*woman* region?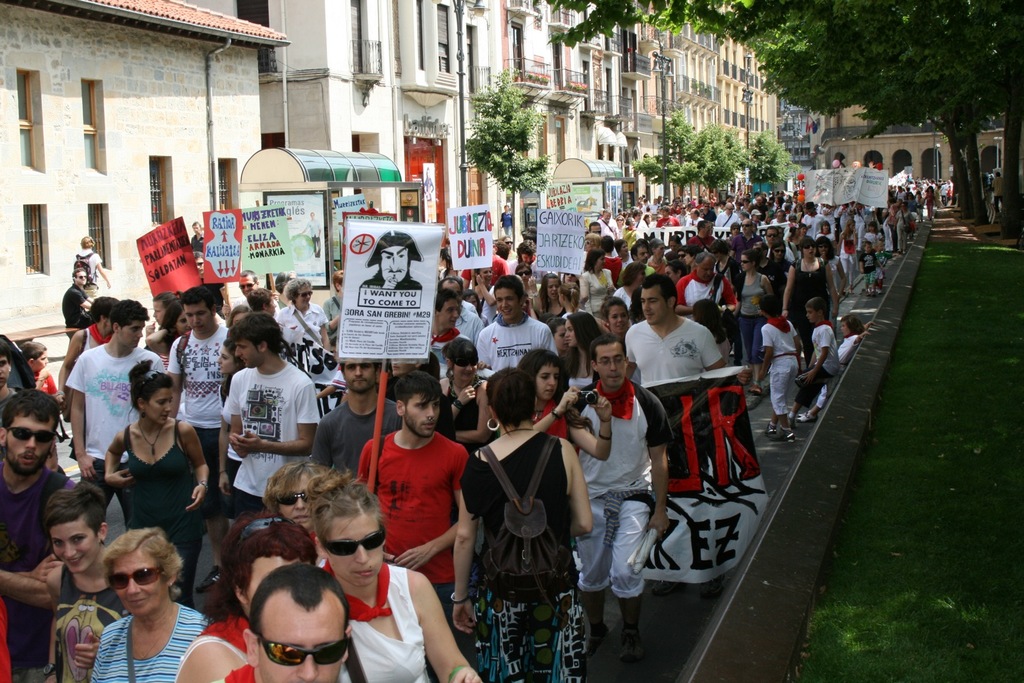
crop(583, 250, 616, 309)
